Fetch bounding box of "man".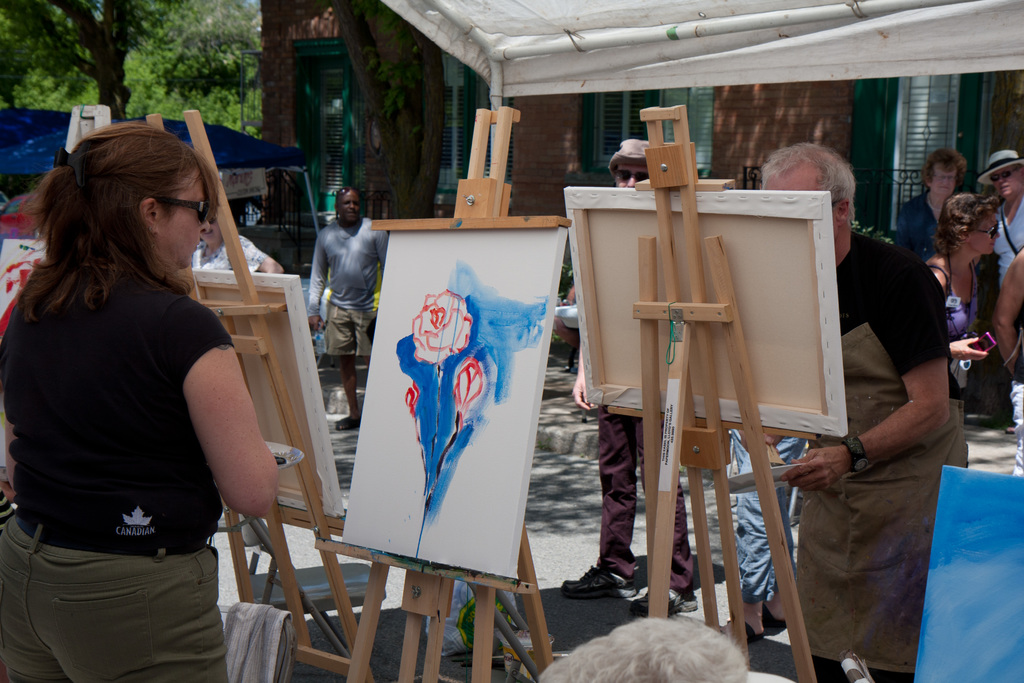
Bbox: BBox(974, 149, 1023, 302).
